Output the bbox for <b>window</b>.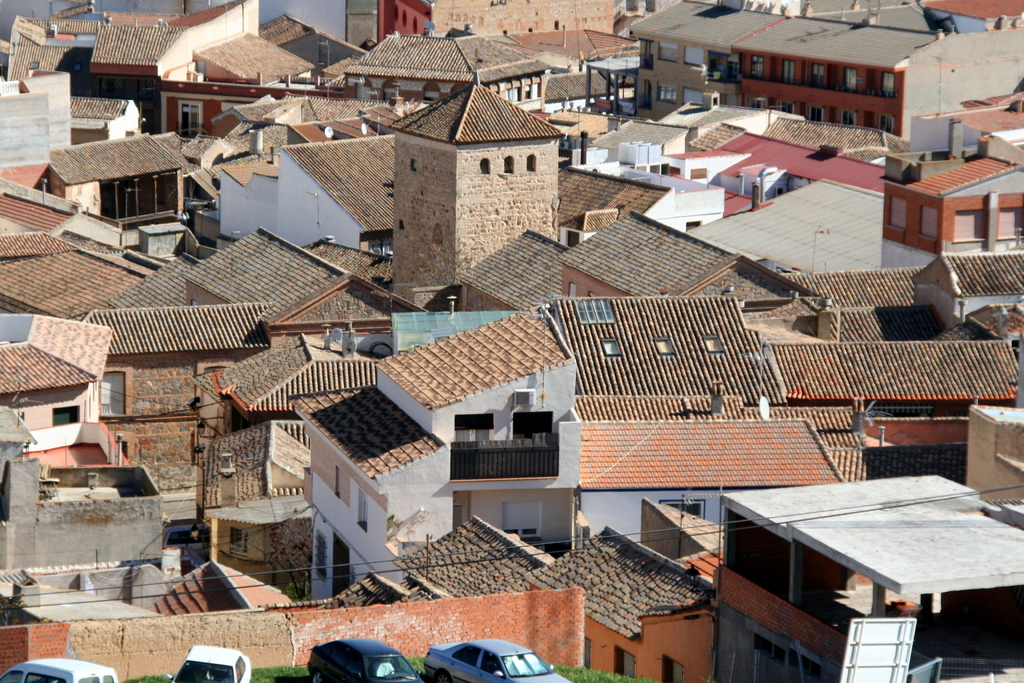
box(47, 401, 86, 422).
